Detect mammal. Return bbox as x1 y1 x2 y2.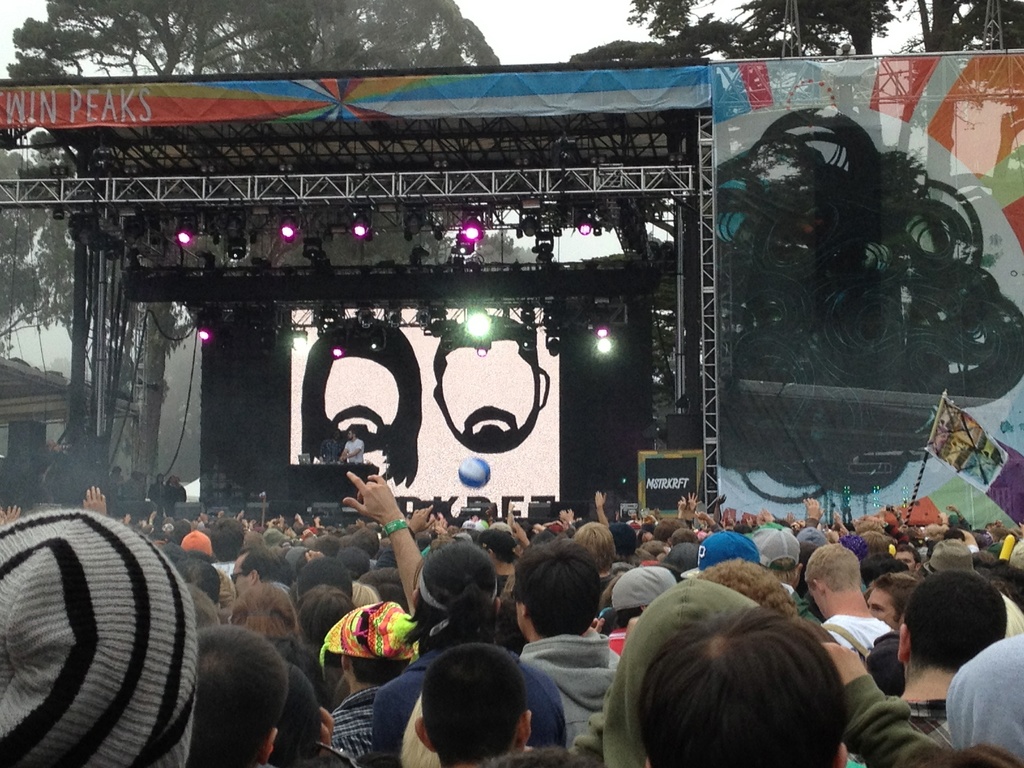
599 587 899 767.
